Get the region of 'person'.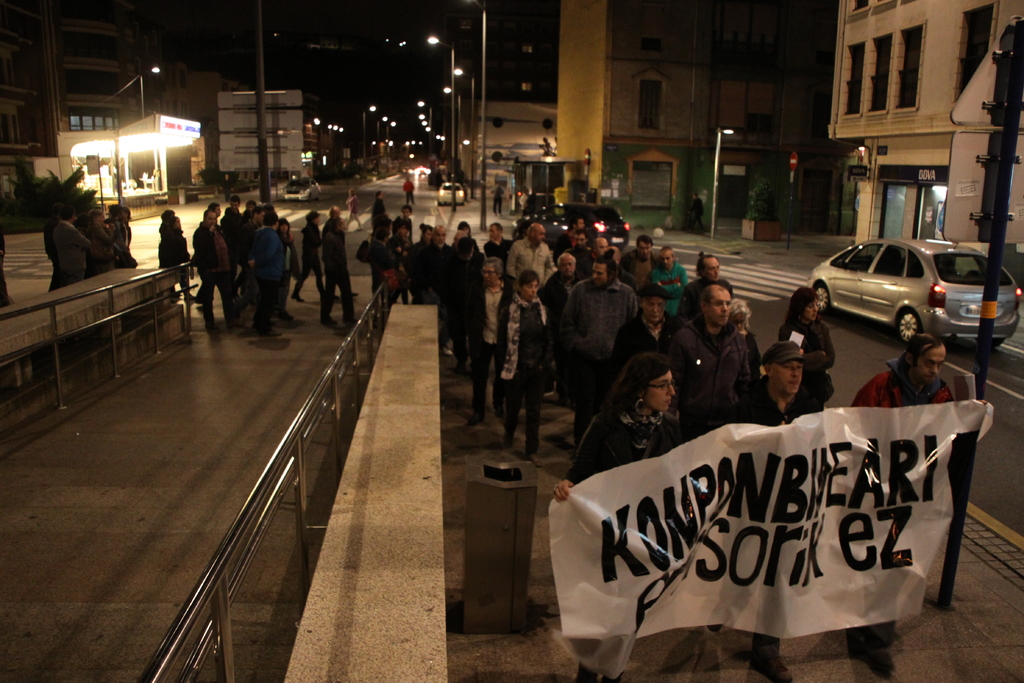
(403, 178, 417, 204).
